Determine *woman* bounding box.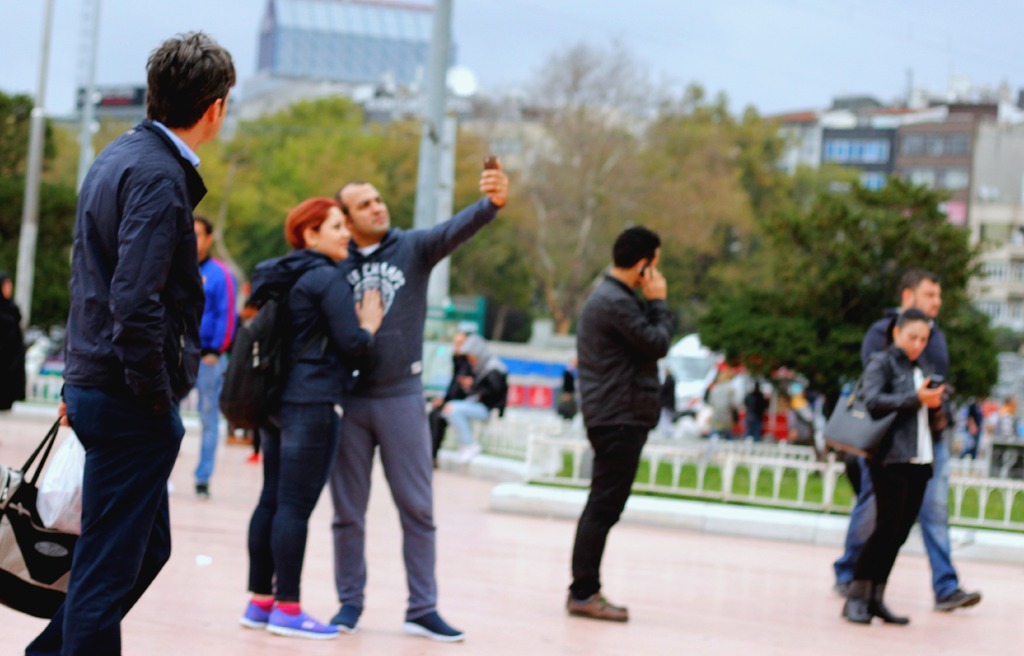
Determined: (237,197,382,639).
